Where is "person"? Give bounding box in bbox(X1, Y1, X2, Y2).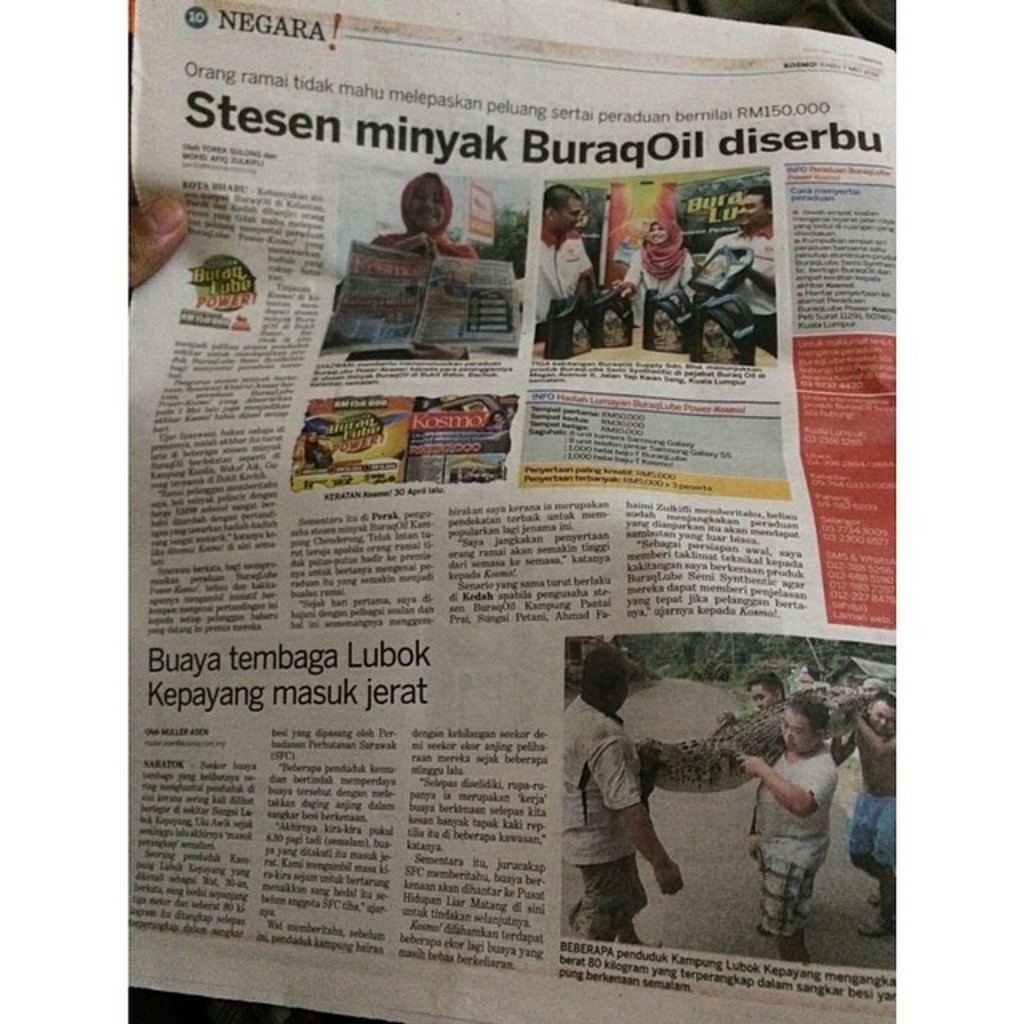
bbox(698, 187, 787, 363).
